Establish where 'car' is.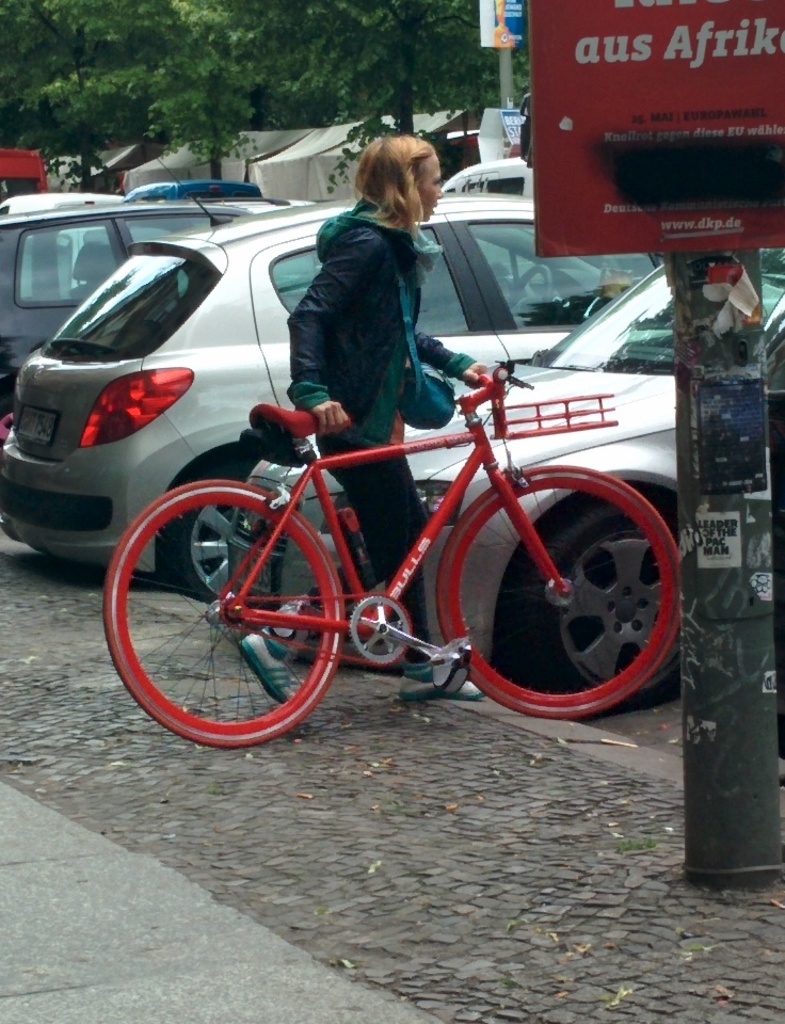
Established at l=225, t=241, r=784, b=714.
